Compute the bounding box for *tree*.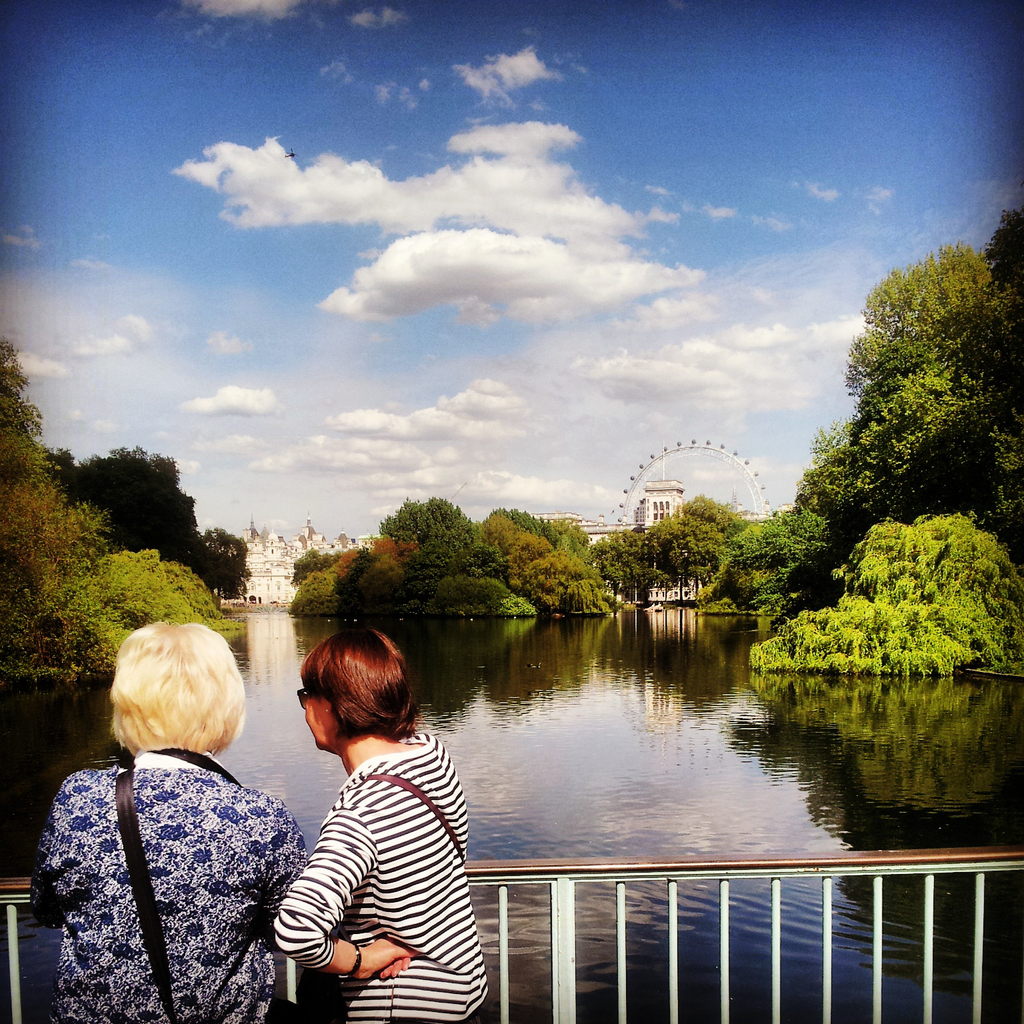
l=203, t=529, r=245, b=608.
